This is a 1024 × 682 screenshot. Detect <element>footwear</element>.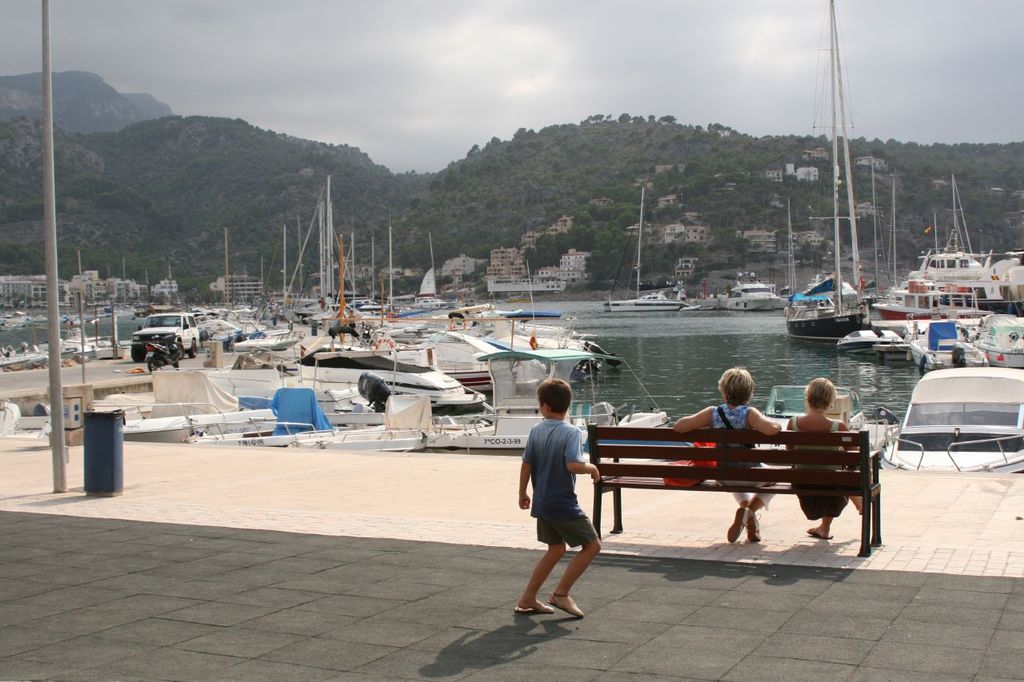
(x1=514, y1=604, x2=553, y2=612).
